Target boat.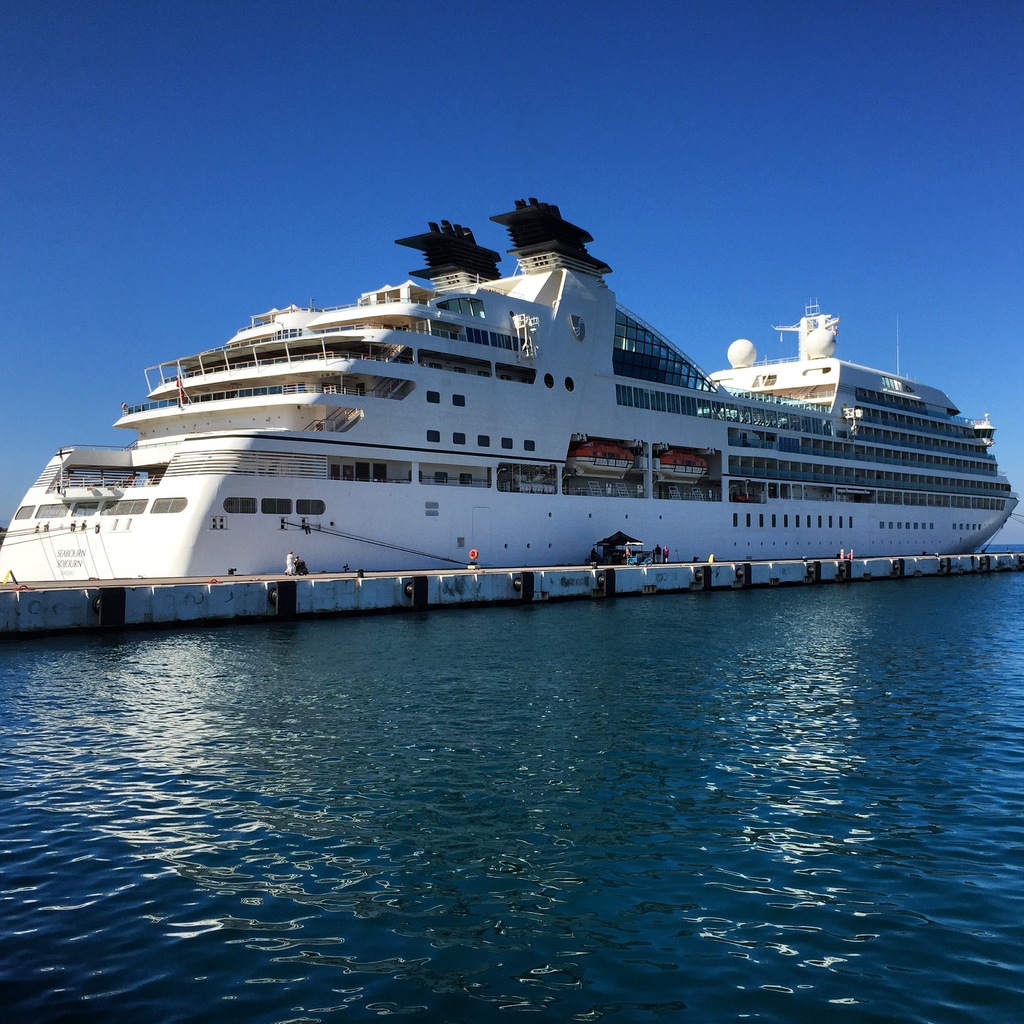
Target region: x1=13, y1=178, x2=980, y2=607.
